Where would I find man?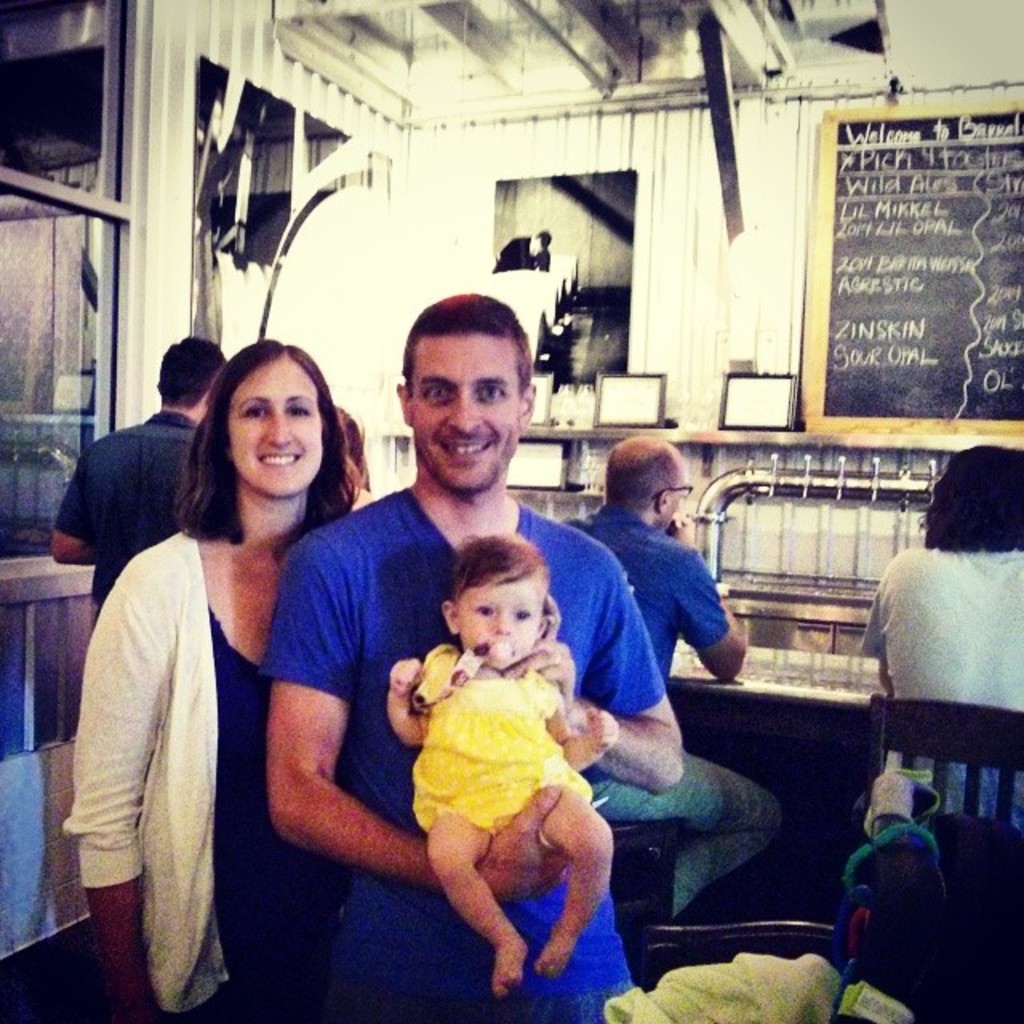
At 251 290 683 1022.
